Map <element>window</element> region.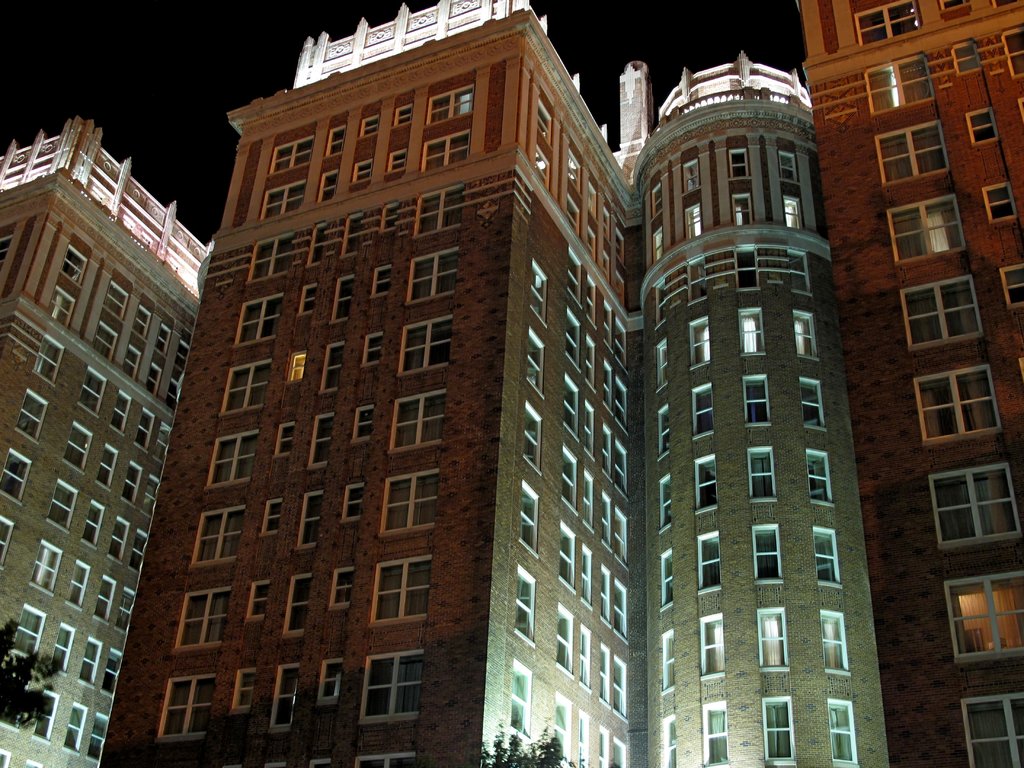
Mapped to 67, 704, 89, 752.
